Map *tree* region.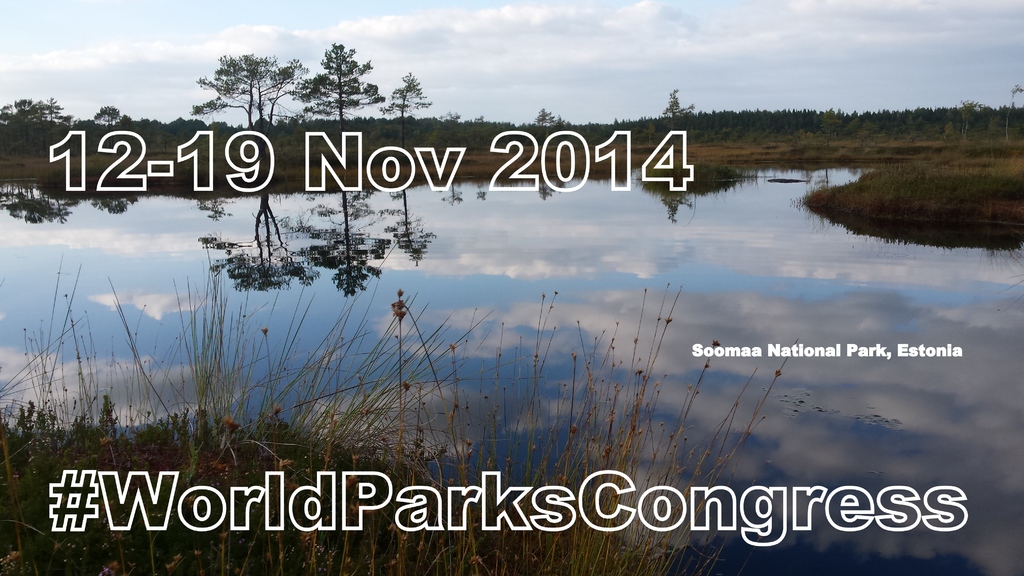
Mapped to x1=664 y1=83 x2=696 y2=125.
